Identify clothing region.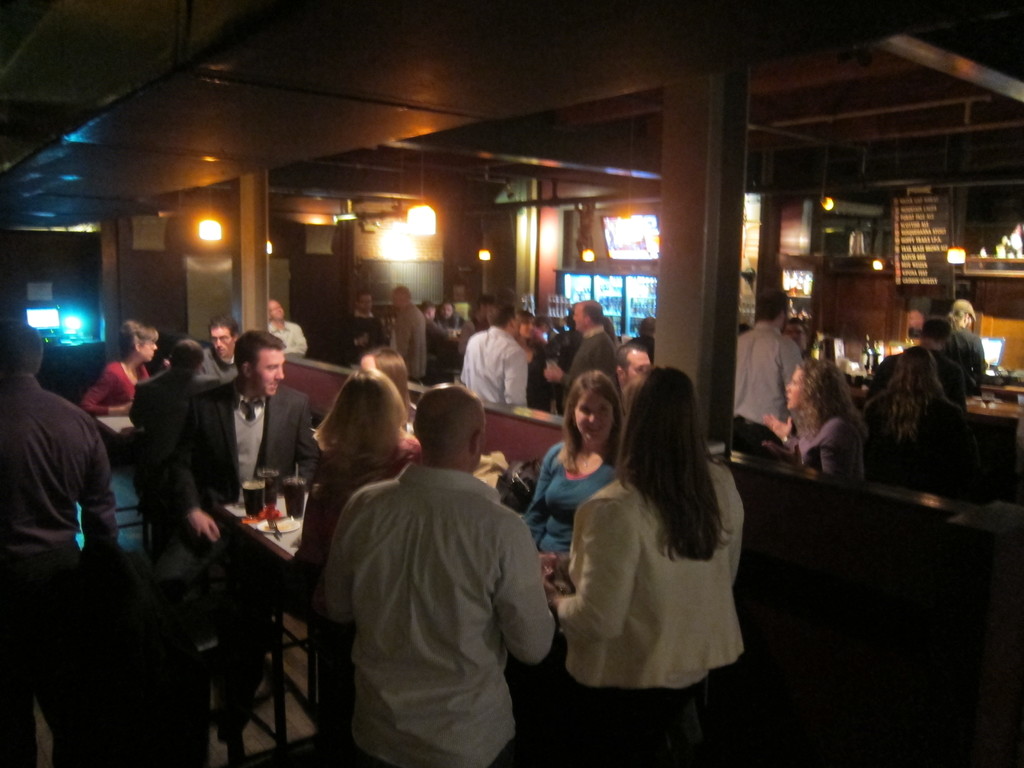
Region: {"x1": 788, "y1": 402, "x2": 868, "y2": 483}.
